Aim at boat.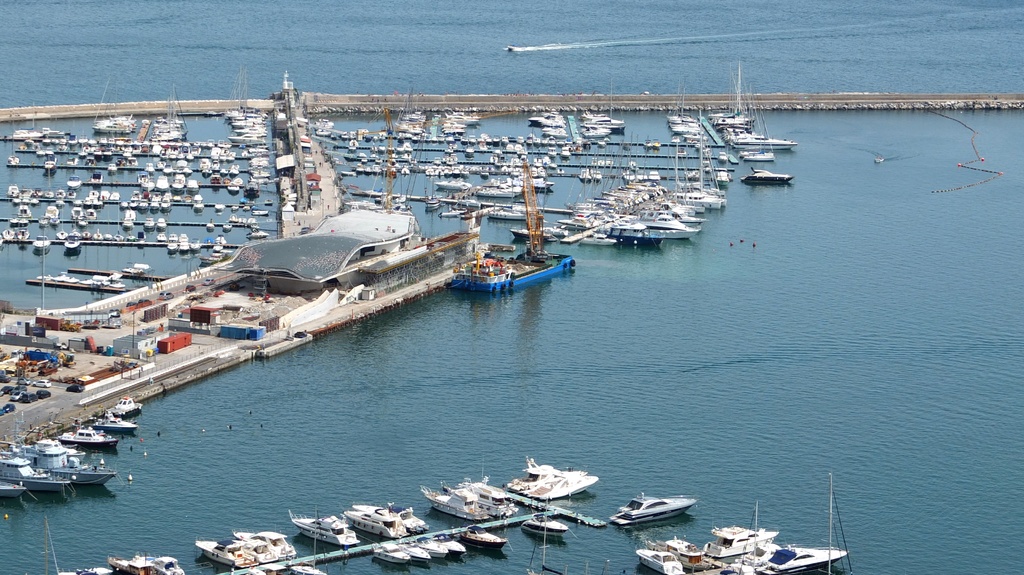
Aimed at [161, 202, 164, 209].
